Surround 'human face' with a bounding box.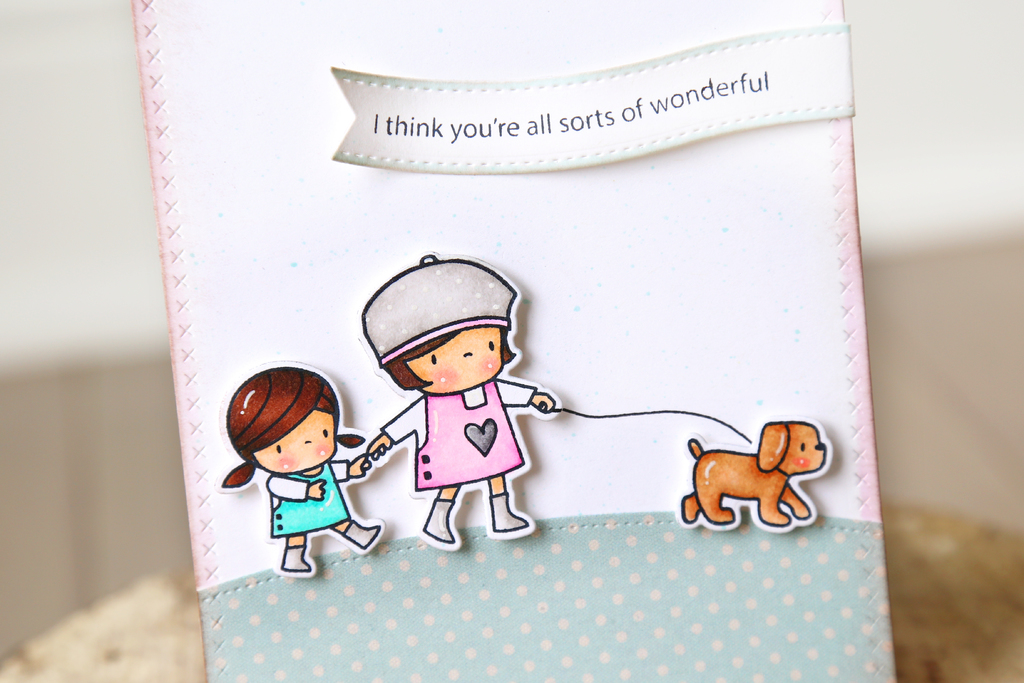
403, 328, 504, 395.
